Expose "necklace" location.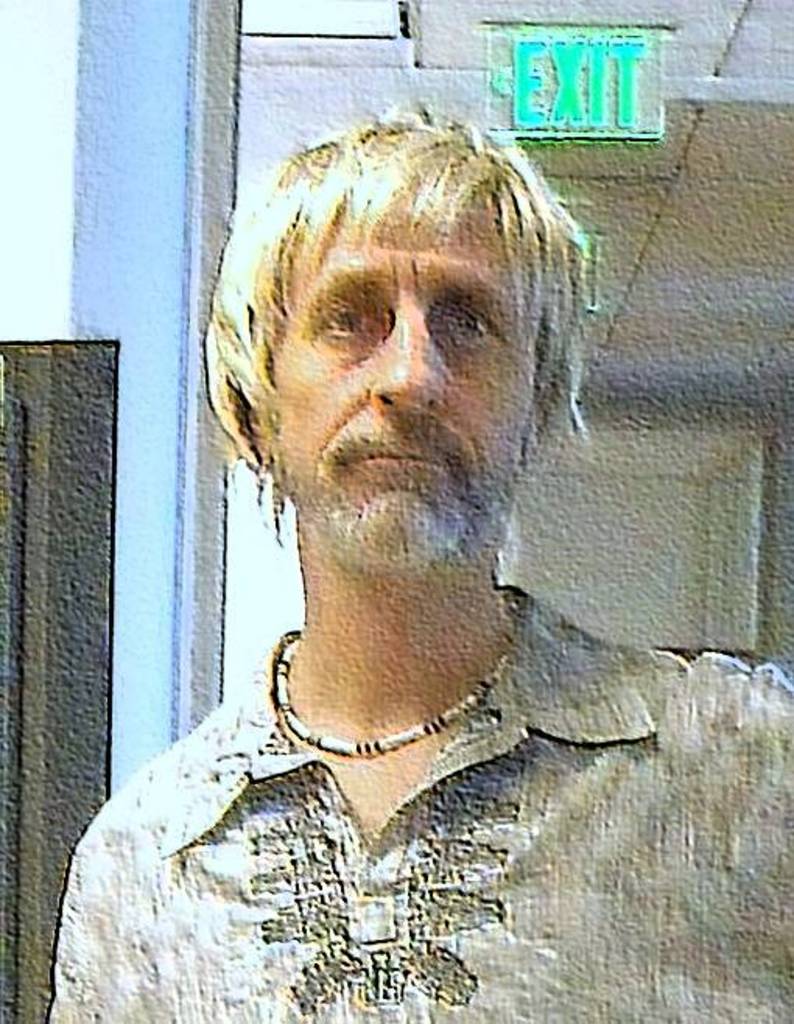
Exposed at [248,646,498,797].
